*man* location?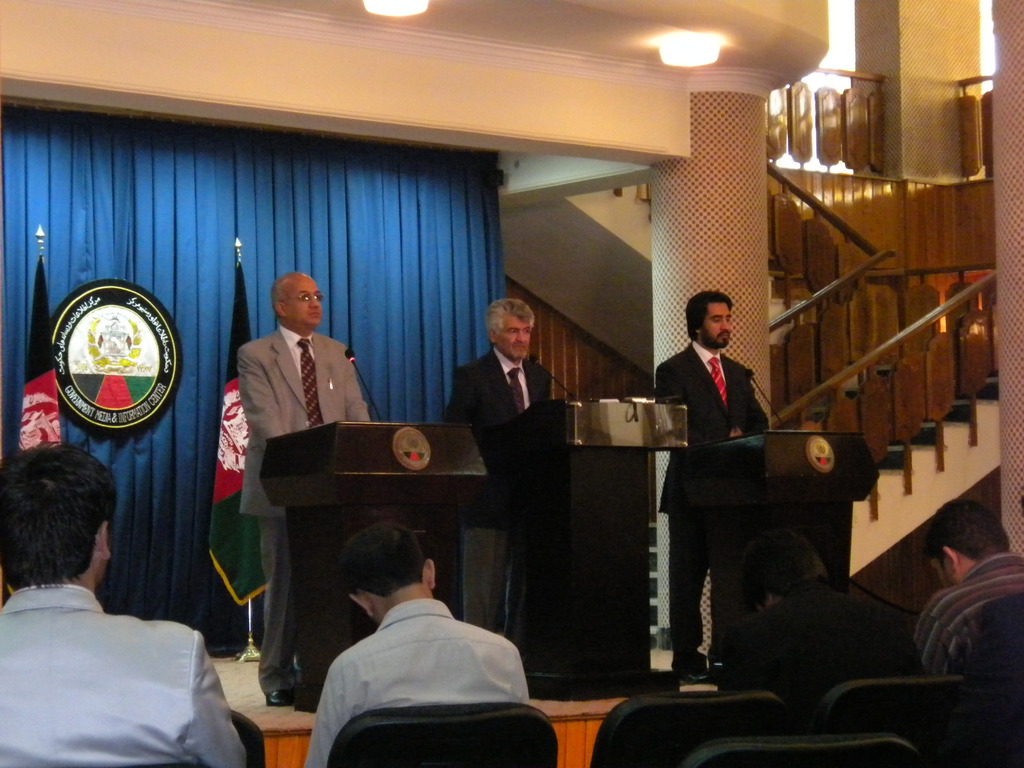
[719,527,938,729]
